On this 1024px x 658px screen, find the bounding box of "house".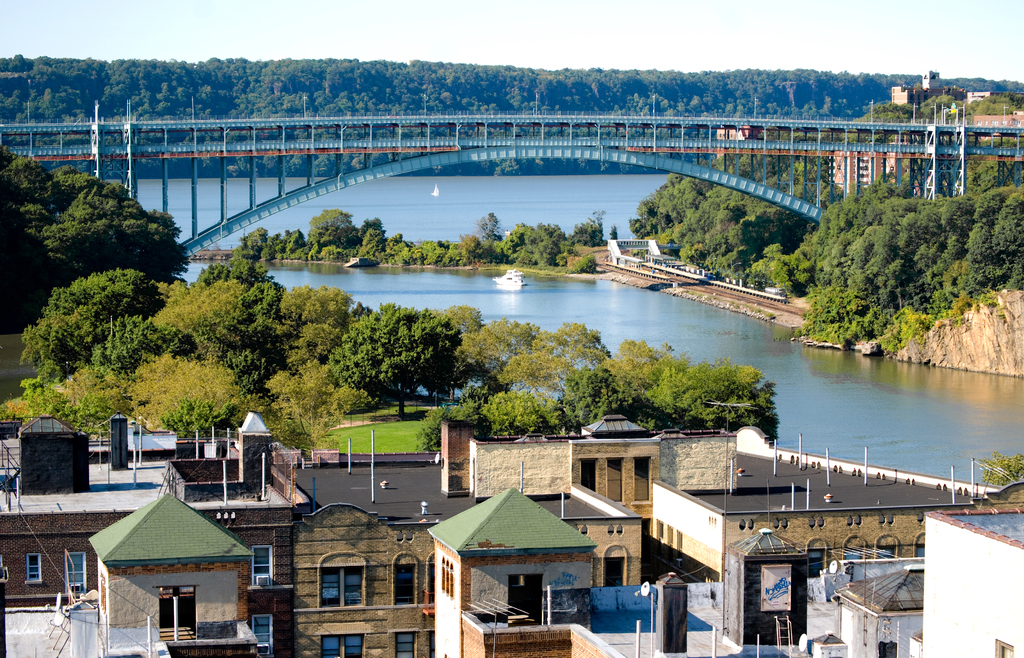
Bounding box: [285, 444, 637, 657].
